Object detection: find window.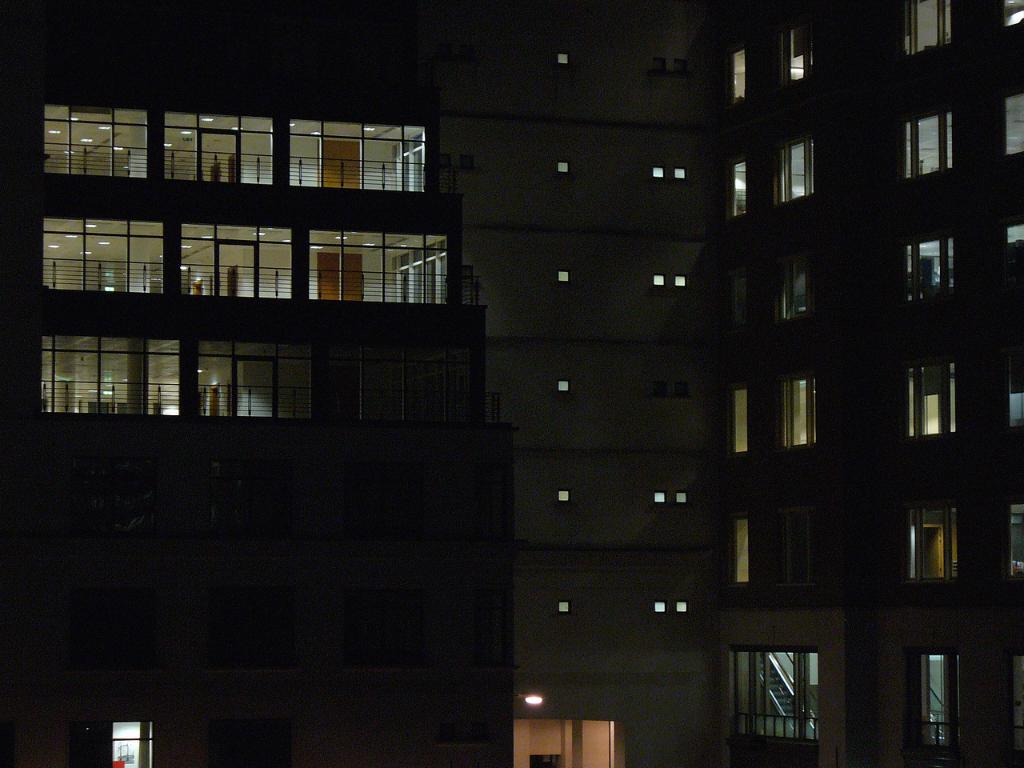
40/334/178/418.
